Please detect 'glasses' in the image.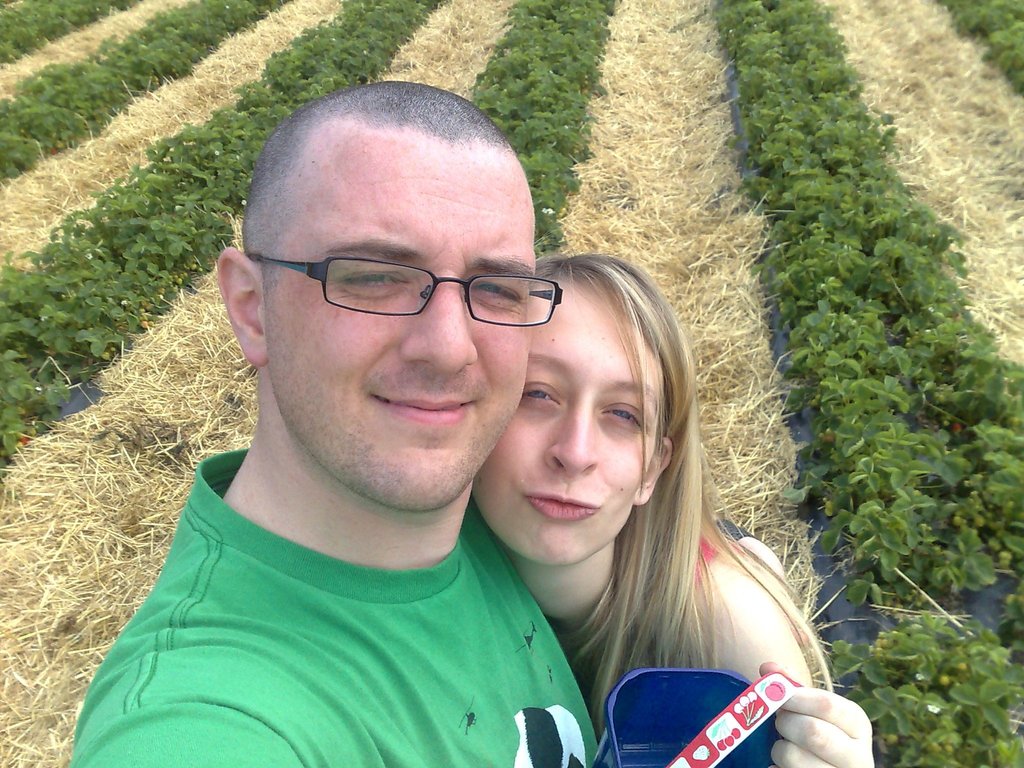
(255, 234, 564, 332).
